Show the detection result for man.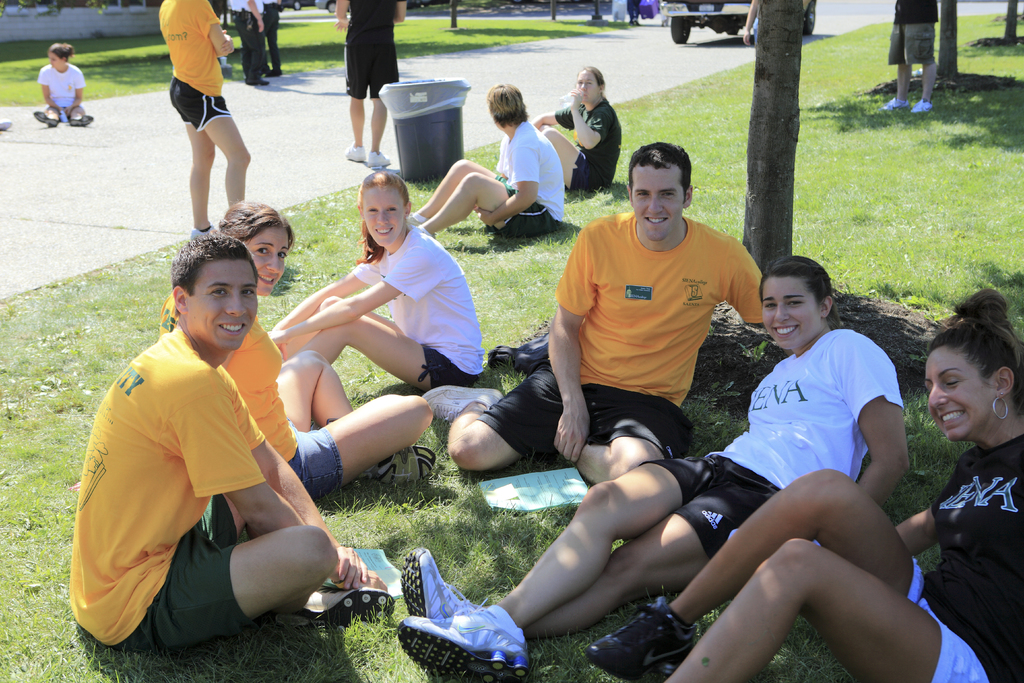
(428, 142, 761, 476).
